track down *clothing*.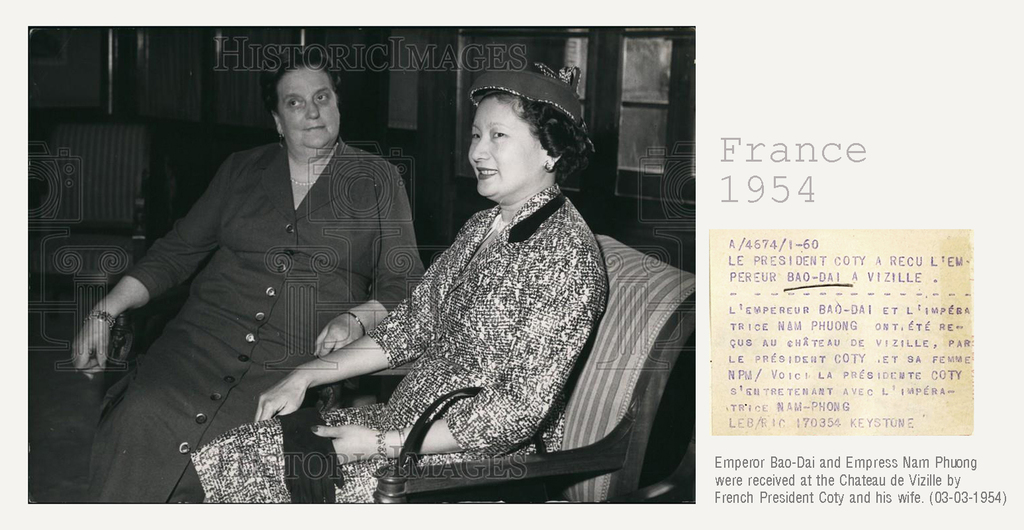
Tracked to <bbox>109, 112, 410, 513</bbox>.
